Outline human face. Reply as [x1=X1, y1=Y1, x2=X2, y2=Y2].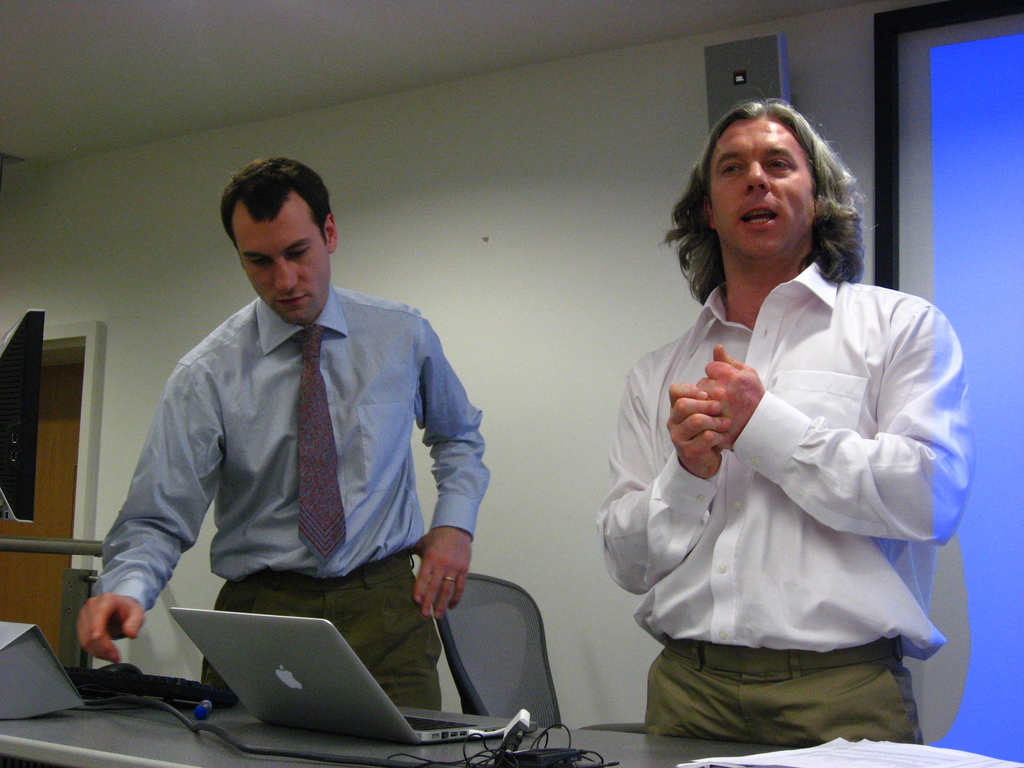
[x1=707, y1=109, x2=819, y2=262].
